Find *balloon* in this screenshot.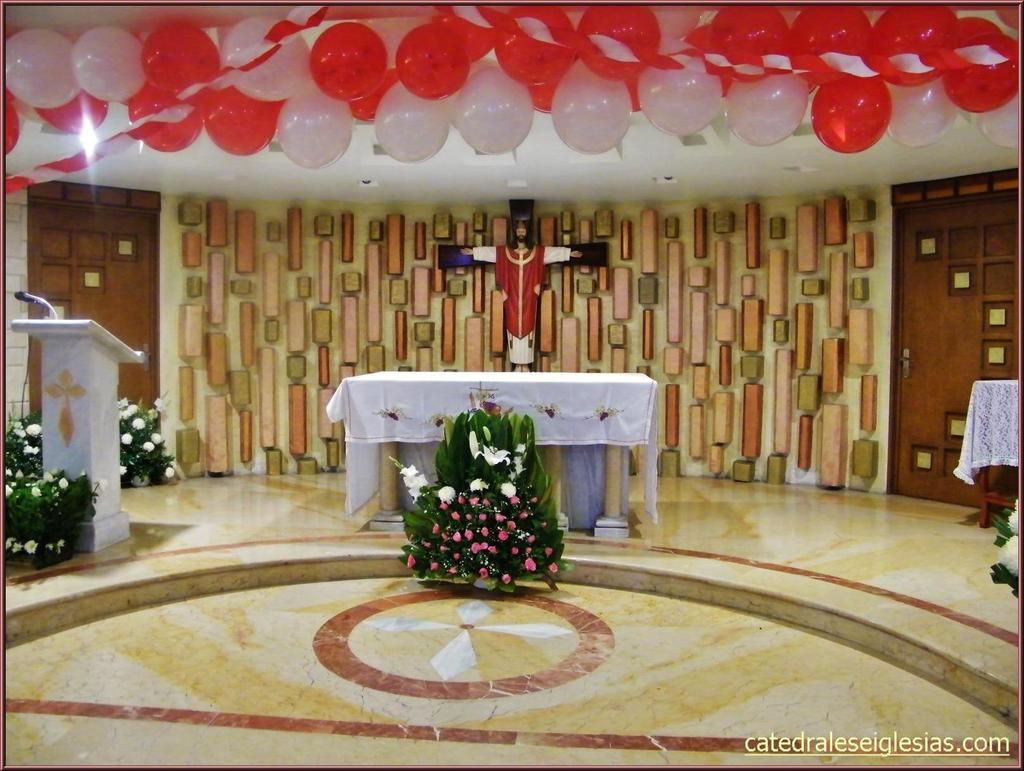
The bounding box for *balloon* is <region>875, 8, 959, 51</region>.
